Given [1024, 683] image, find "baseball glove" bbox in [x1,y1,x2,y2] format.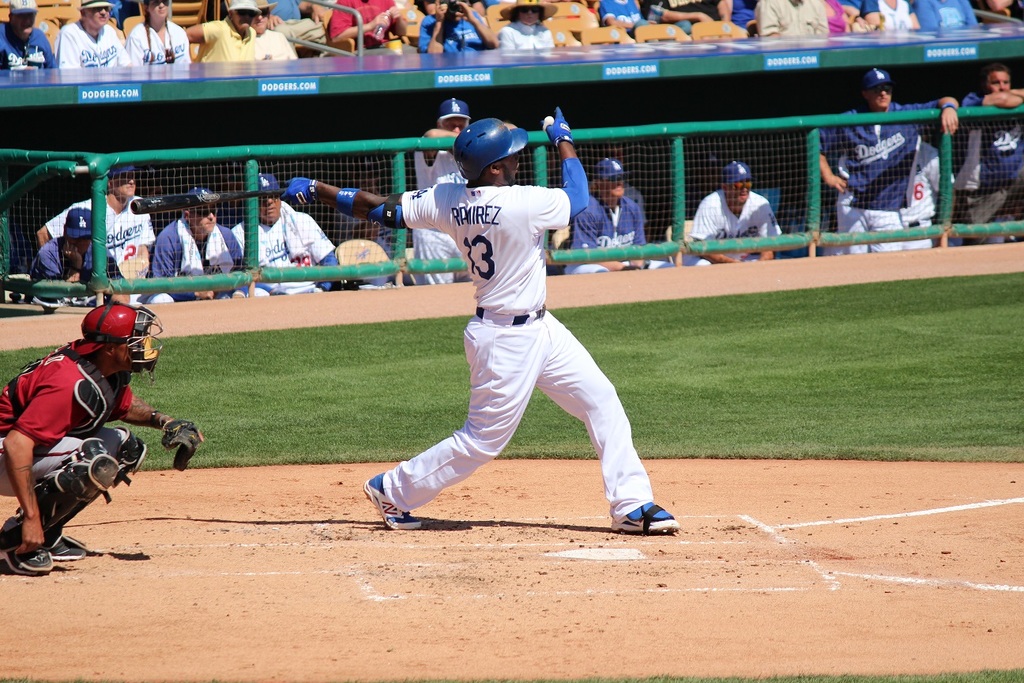
[541,109,570,146].
